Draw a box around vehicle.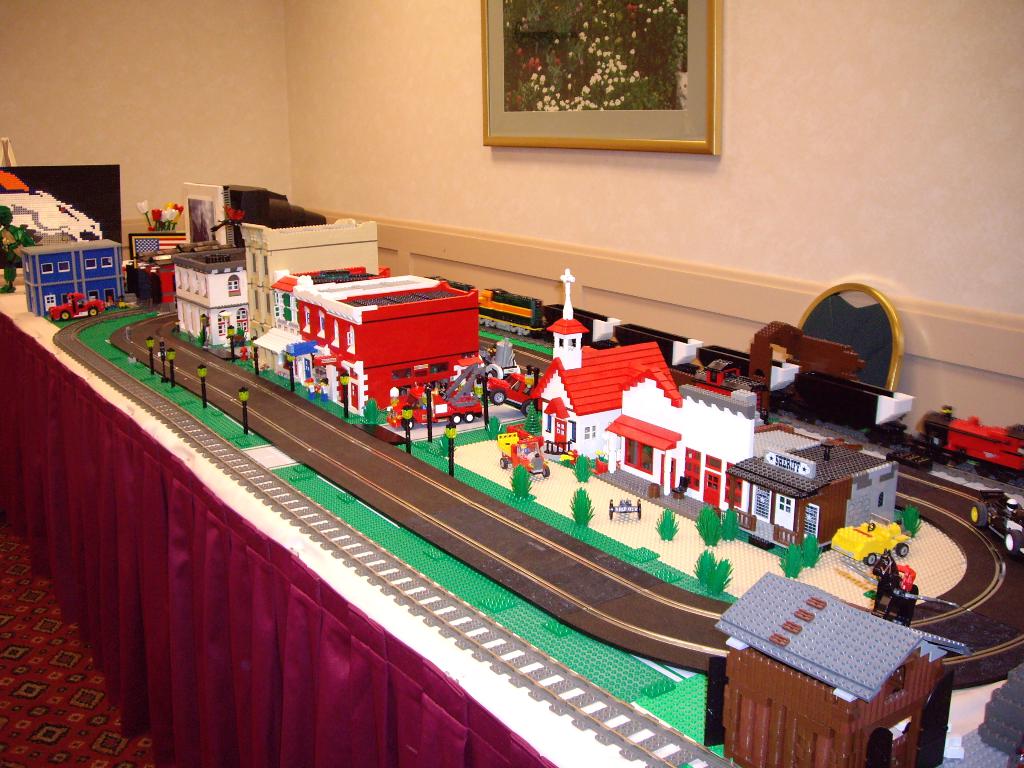
<region>969, 485, 1023, 554</region>.
